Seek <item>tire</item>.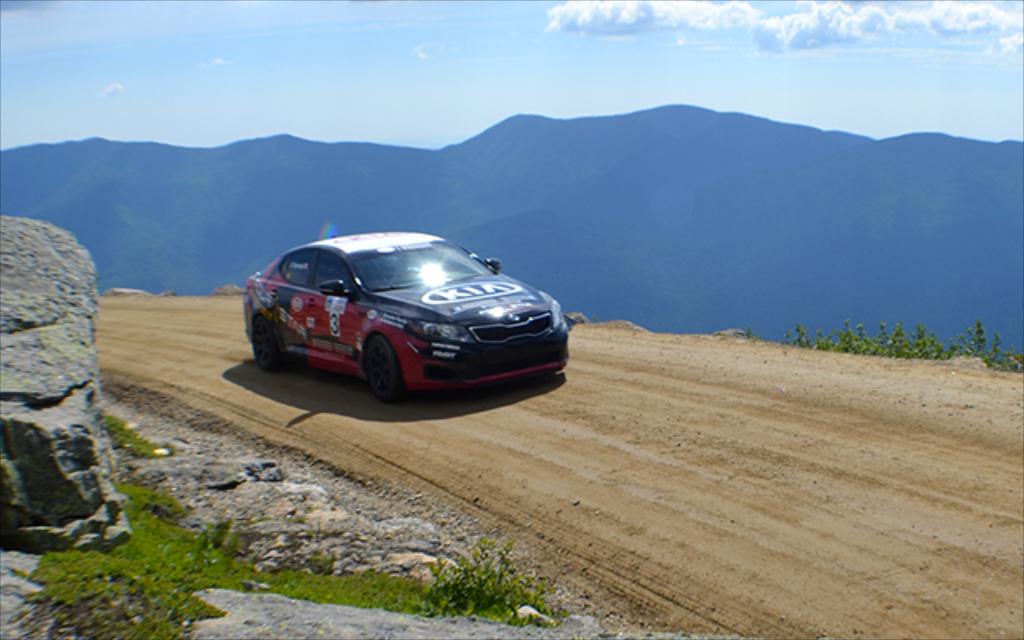
<box>250,314,290,381</box>.
